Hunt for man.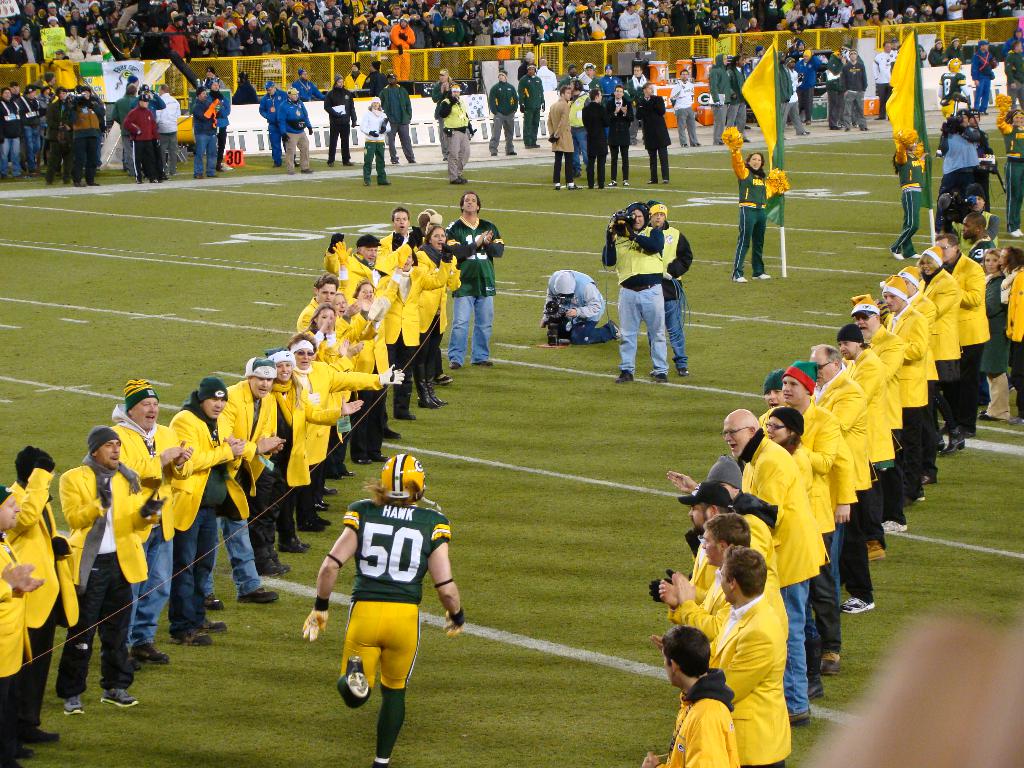
Hunted down at box=[111, 84, 142, 183].
